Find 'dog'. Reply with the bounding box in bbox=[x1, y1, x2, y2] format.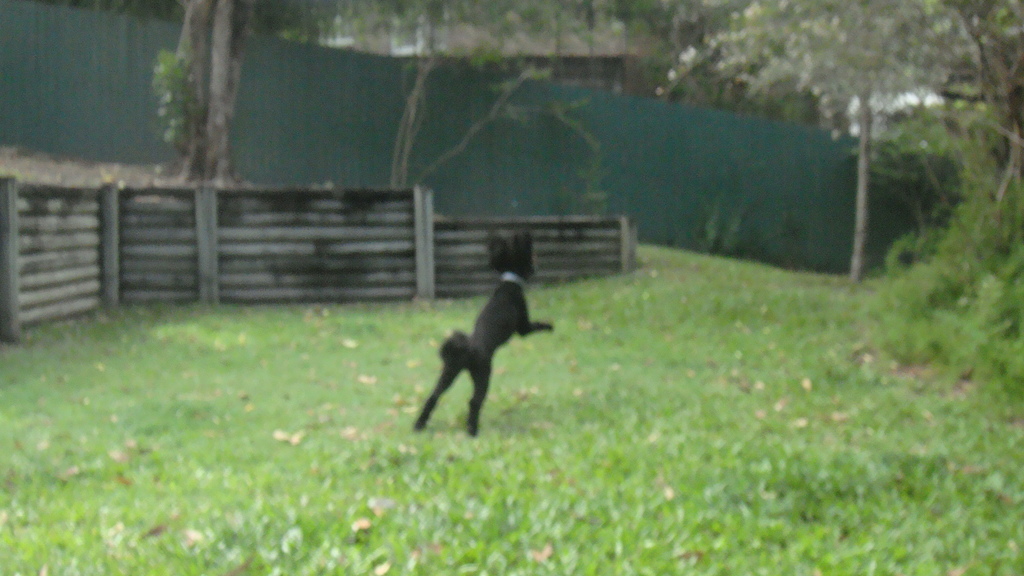
bbox=[413, 232, 555, 438].
